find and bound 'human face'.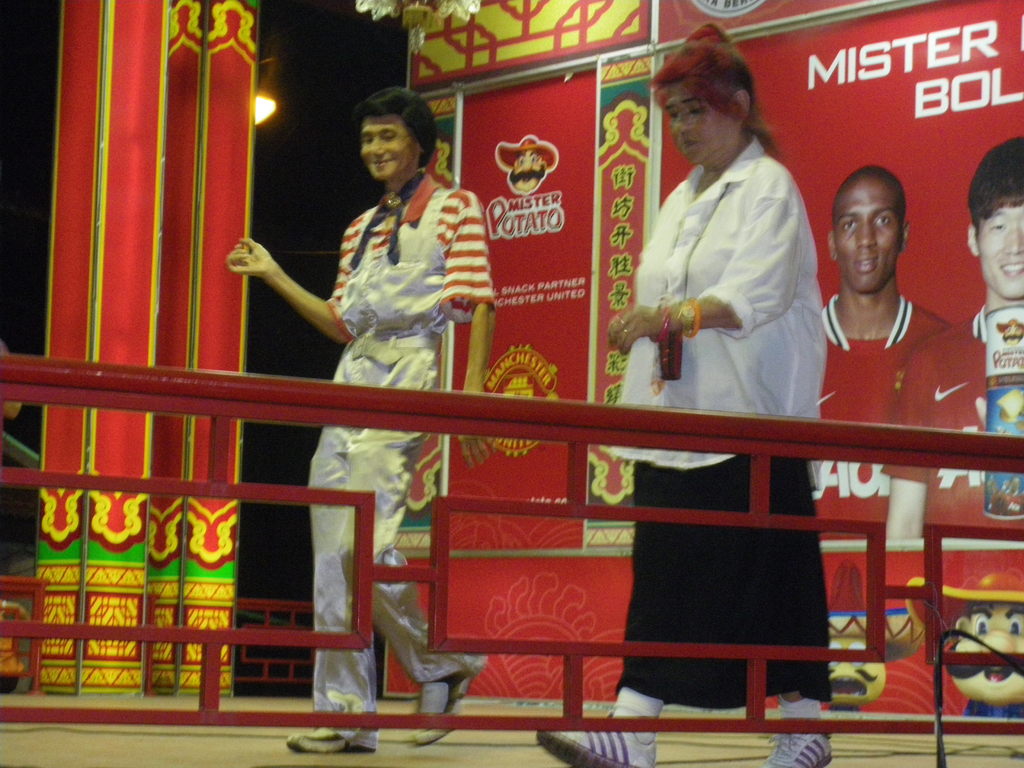
Bound: 977, 207, 1023, 296.
